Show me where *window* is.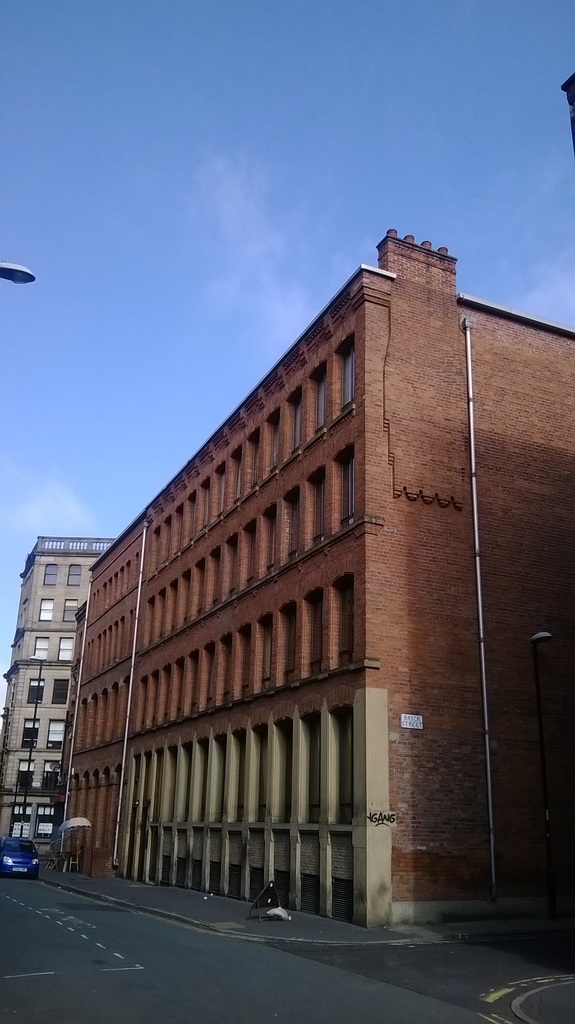
*window* is at select_region(164, 577, 180, 640).
